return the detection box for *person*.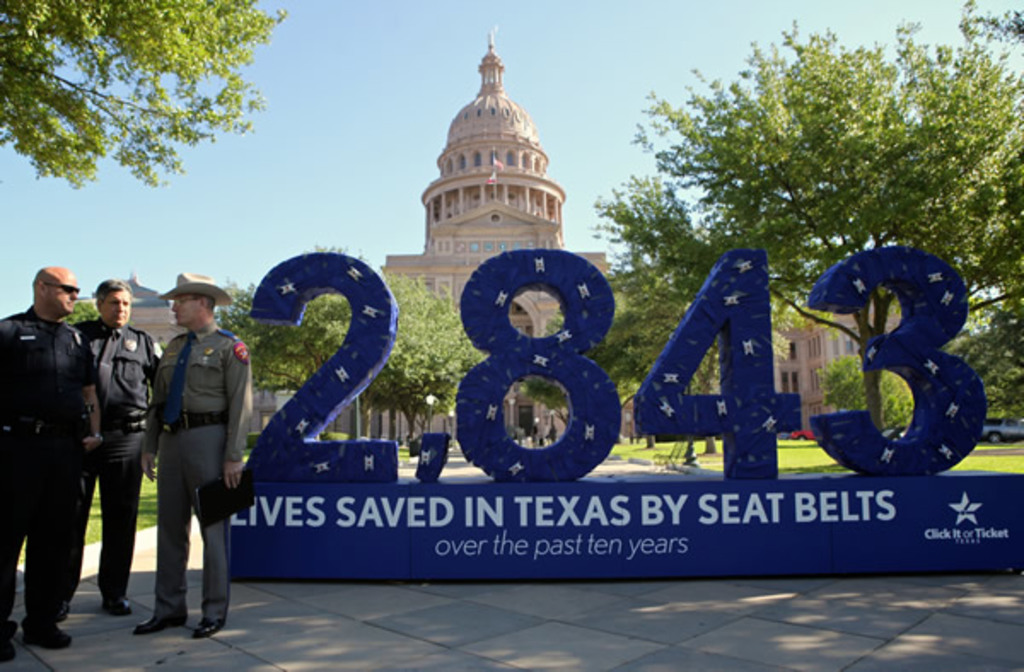
l=73, t=278, r=164, b=607.
